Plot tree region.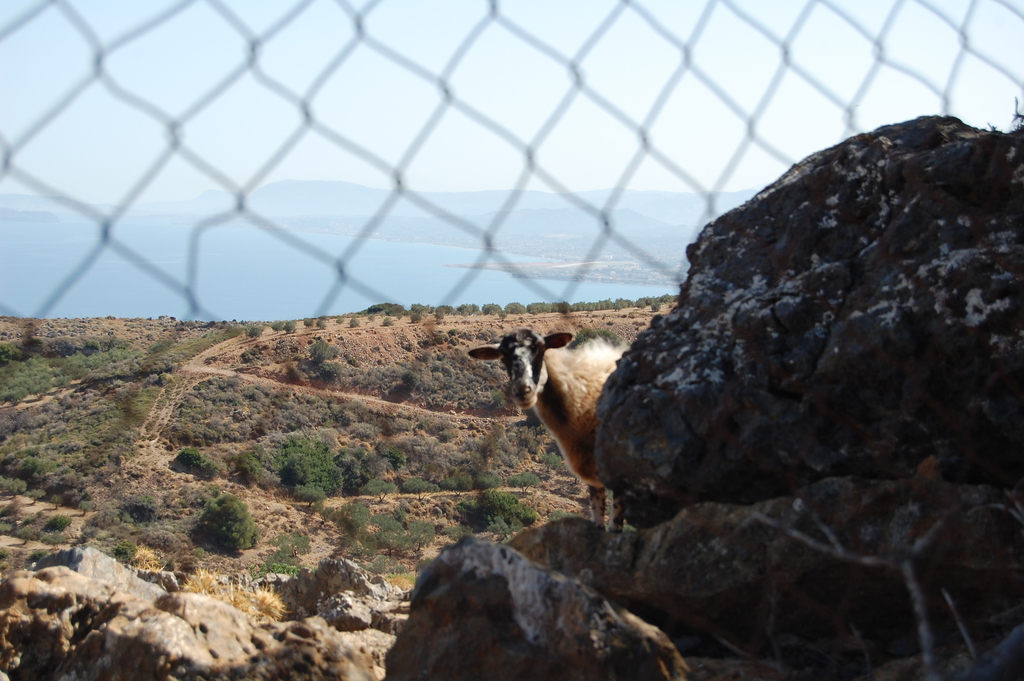
Plotted at (477,466,497,486).
